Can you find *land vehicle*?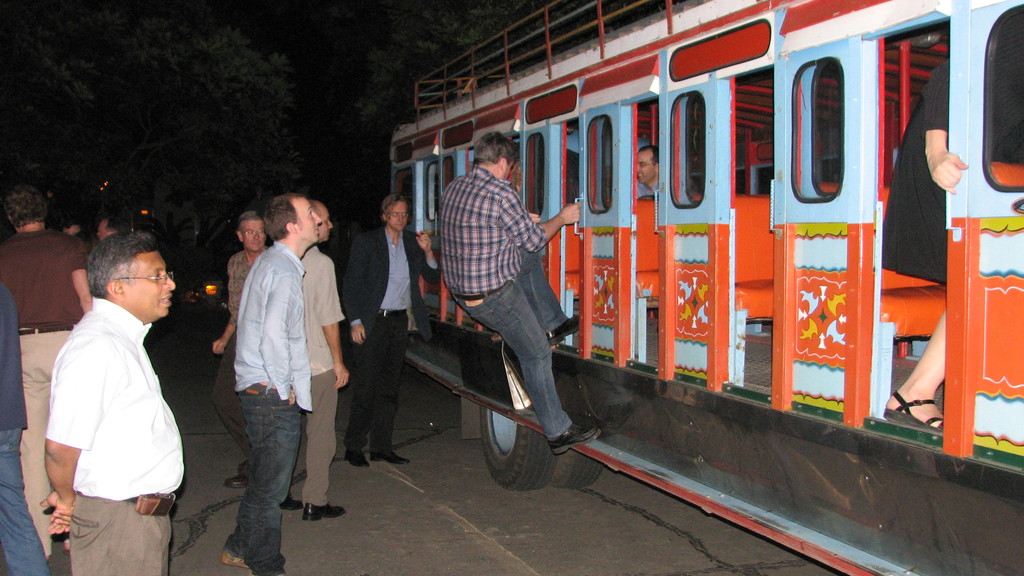
Yes, bounding box: l=348, t=4, r=1018, b=531.
